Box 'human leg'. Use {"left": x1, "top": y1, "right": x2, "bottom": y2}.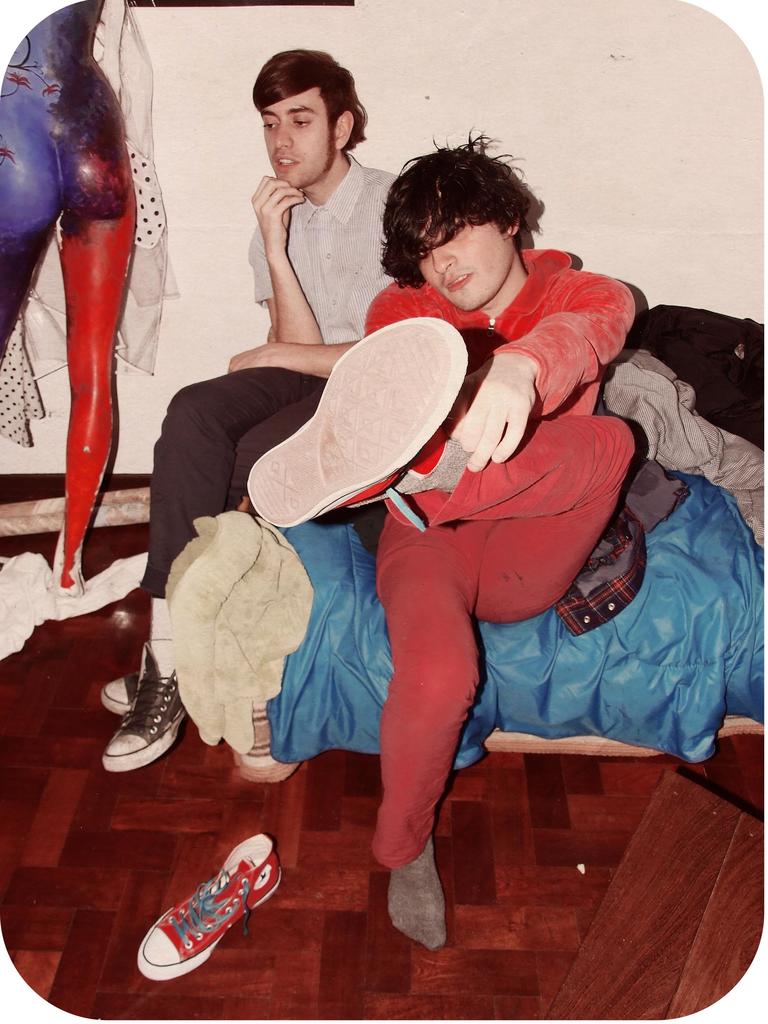
{"left": 239, "top": 316, "right": 642, "bottom": 620}.
